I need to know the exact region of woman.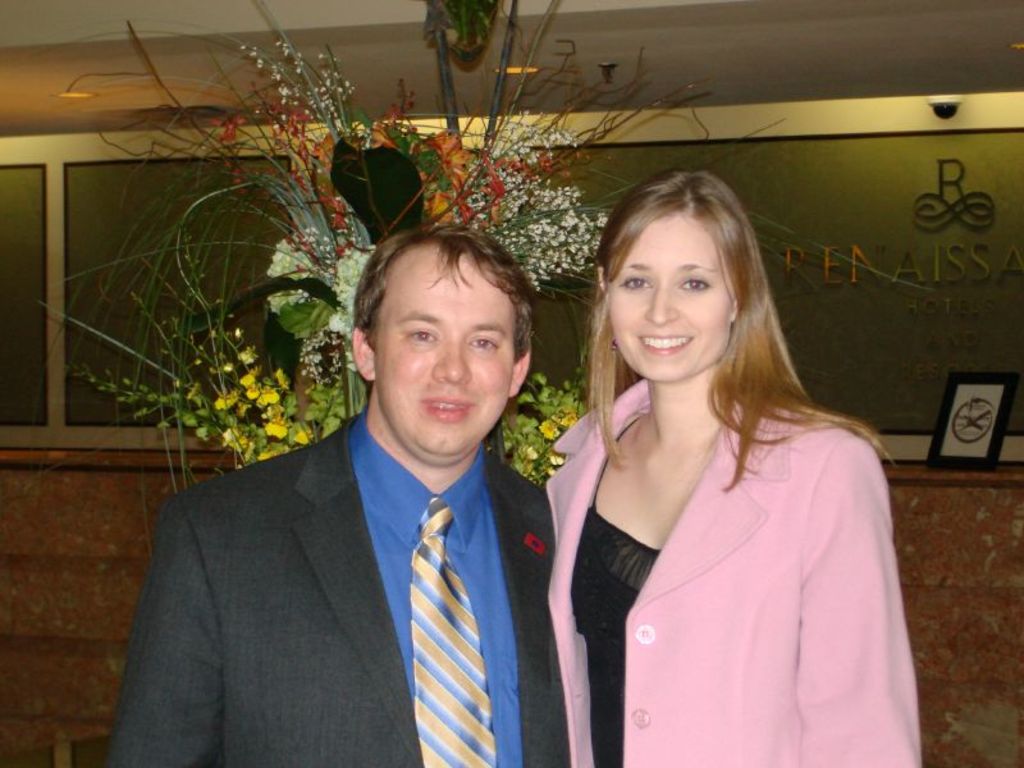
Region: 499,184,910,755.
